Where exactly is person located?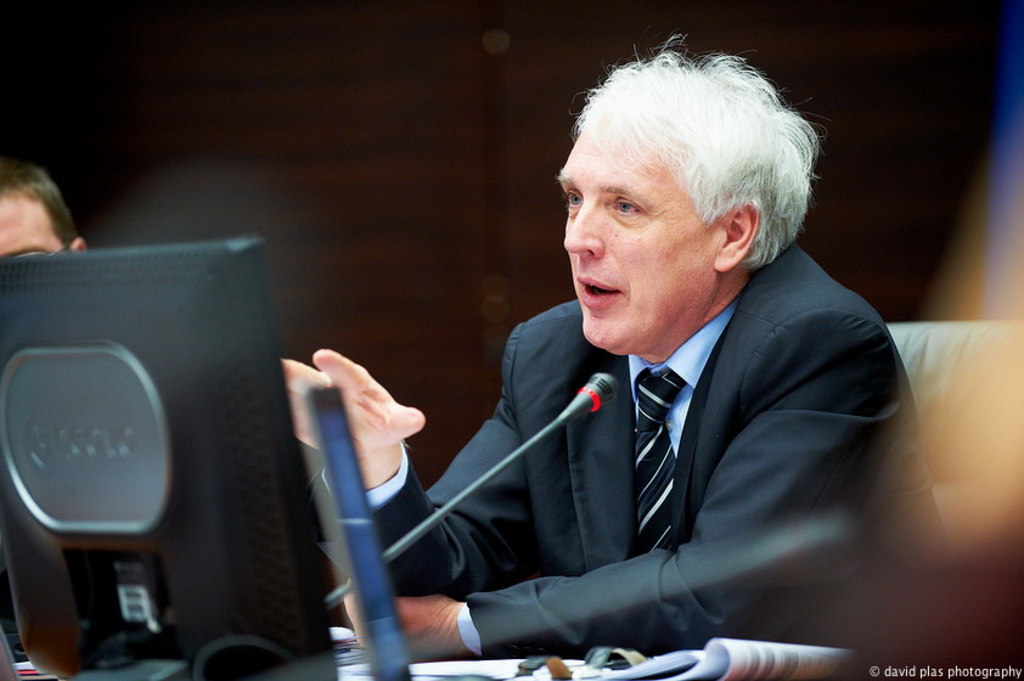
Its bounding box is locate(266, 24, 963, 680).
